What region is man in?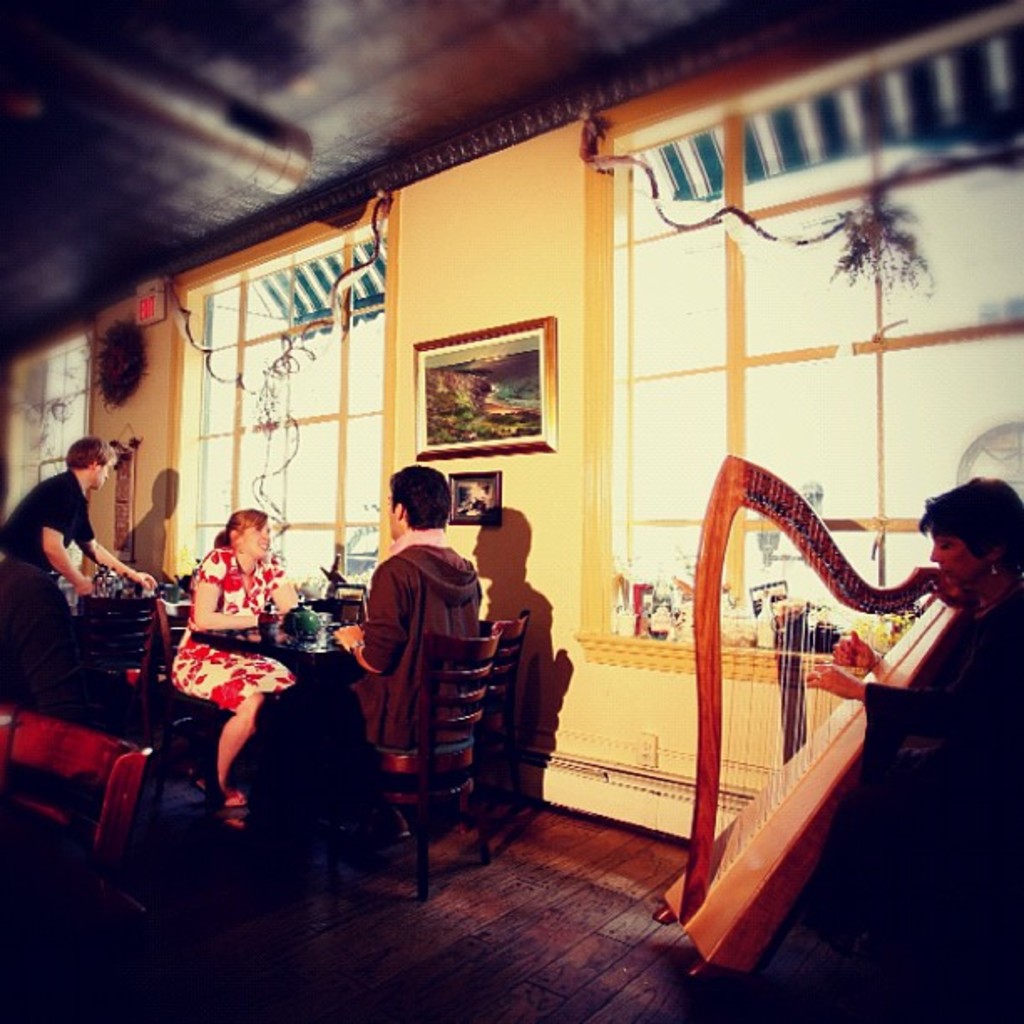
(x1=15, y1=415, x2=151, y2=713).
